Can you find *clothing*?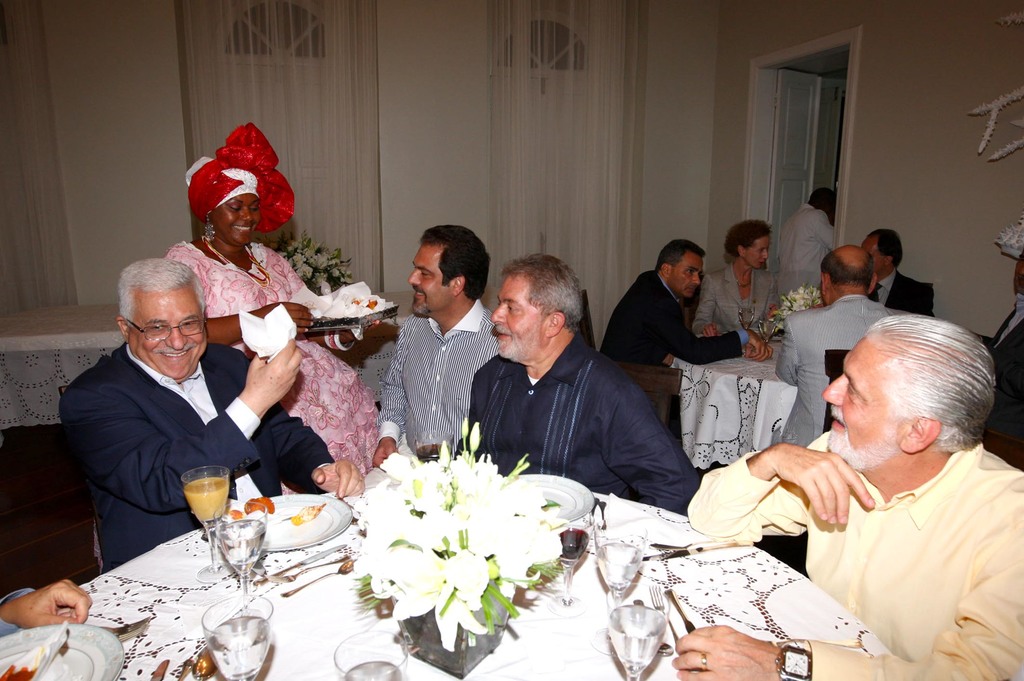
Yes, bounding box: {"left": 694, "top": 262, "right": 775, "bottom": 333}.
